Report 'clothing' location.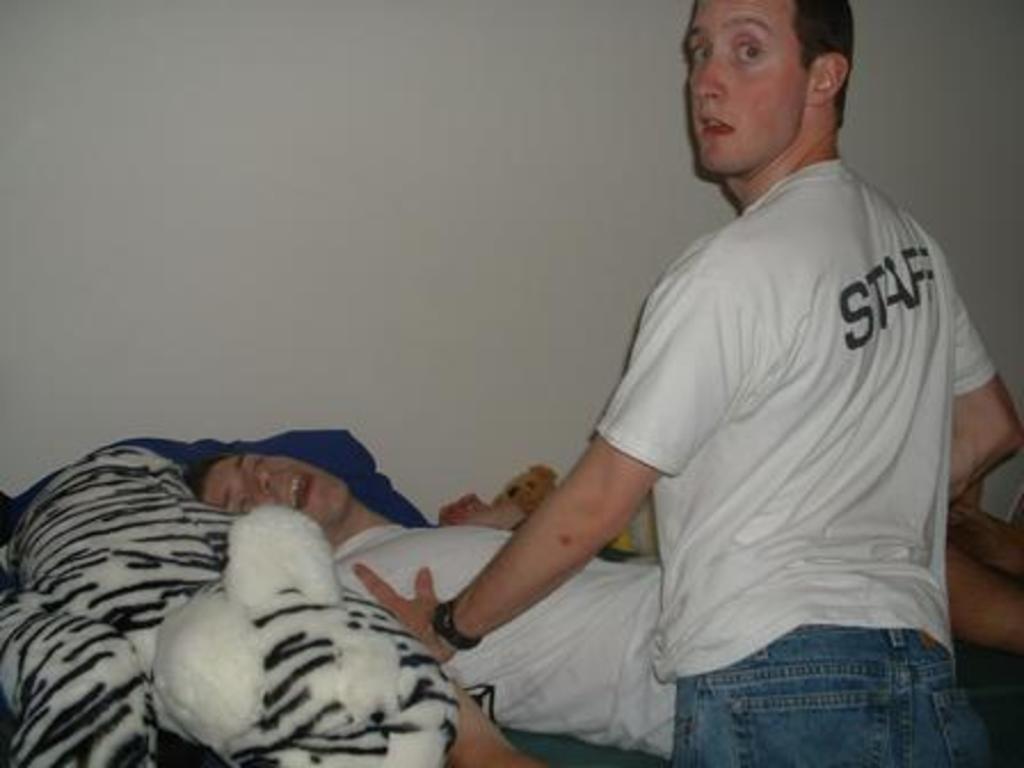
Report: 590/155/1001/766.
